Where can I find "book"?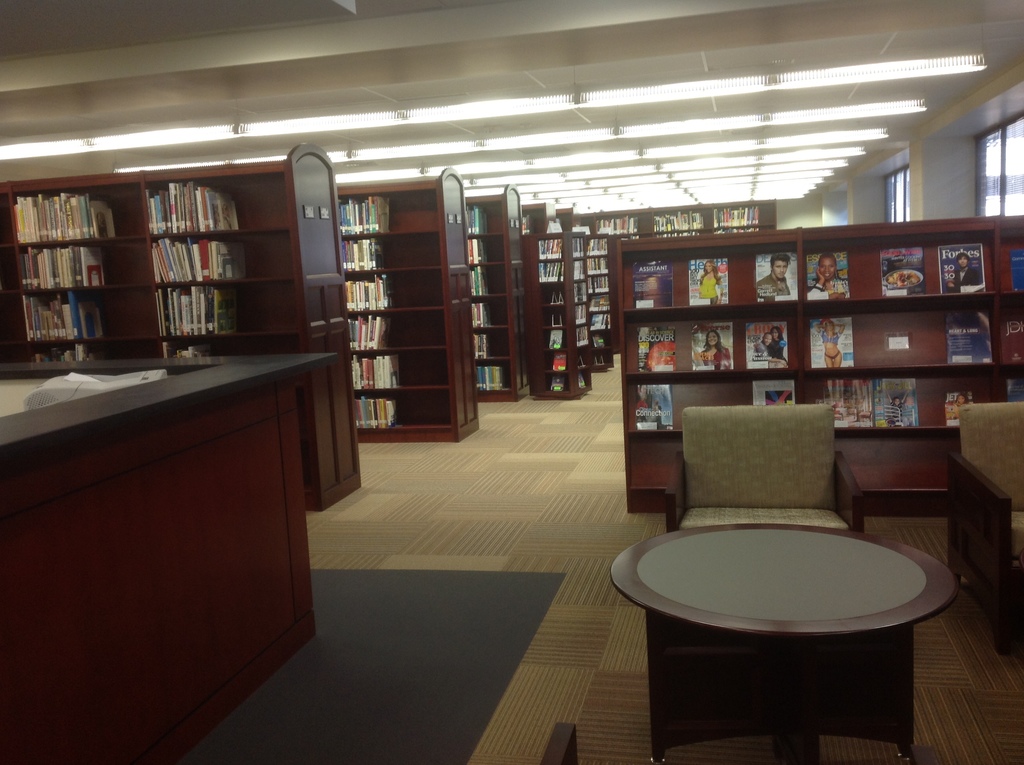
You can find it at bbox(630, 387, 670, 430).
